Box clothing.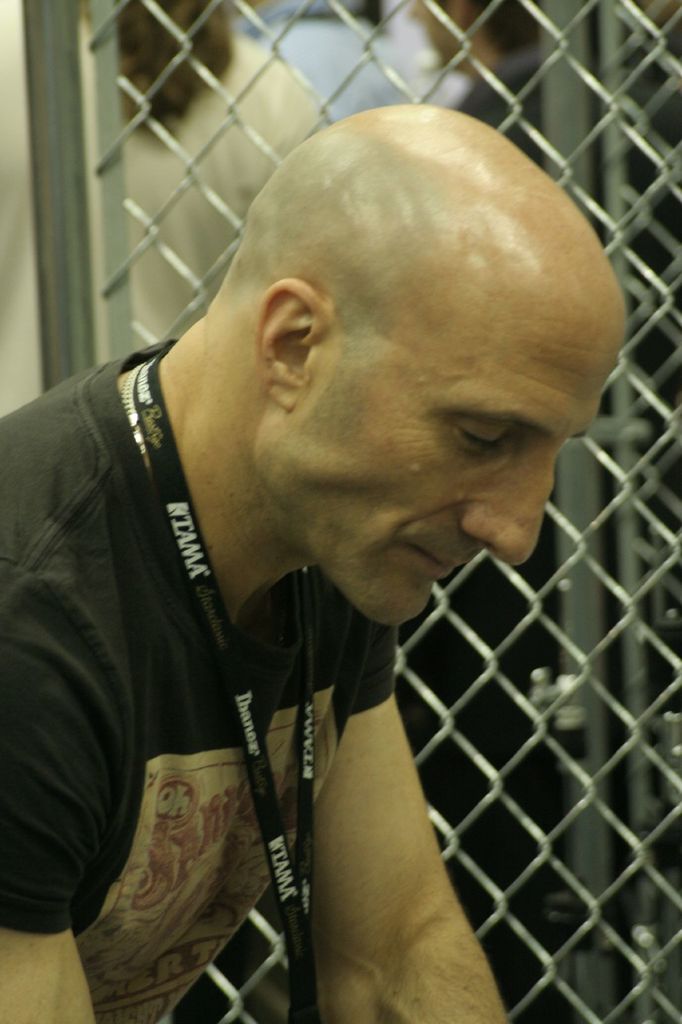
bbox(456, 46, 560, 177).
